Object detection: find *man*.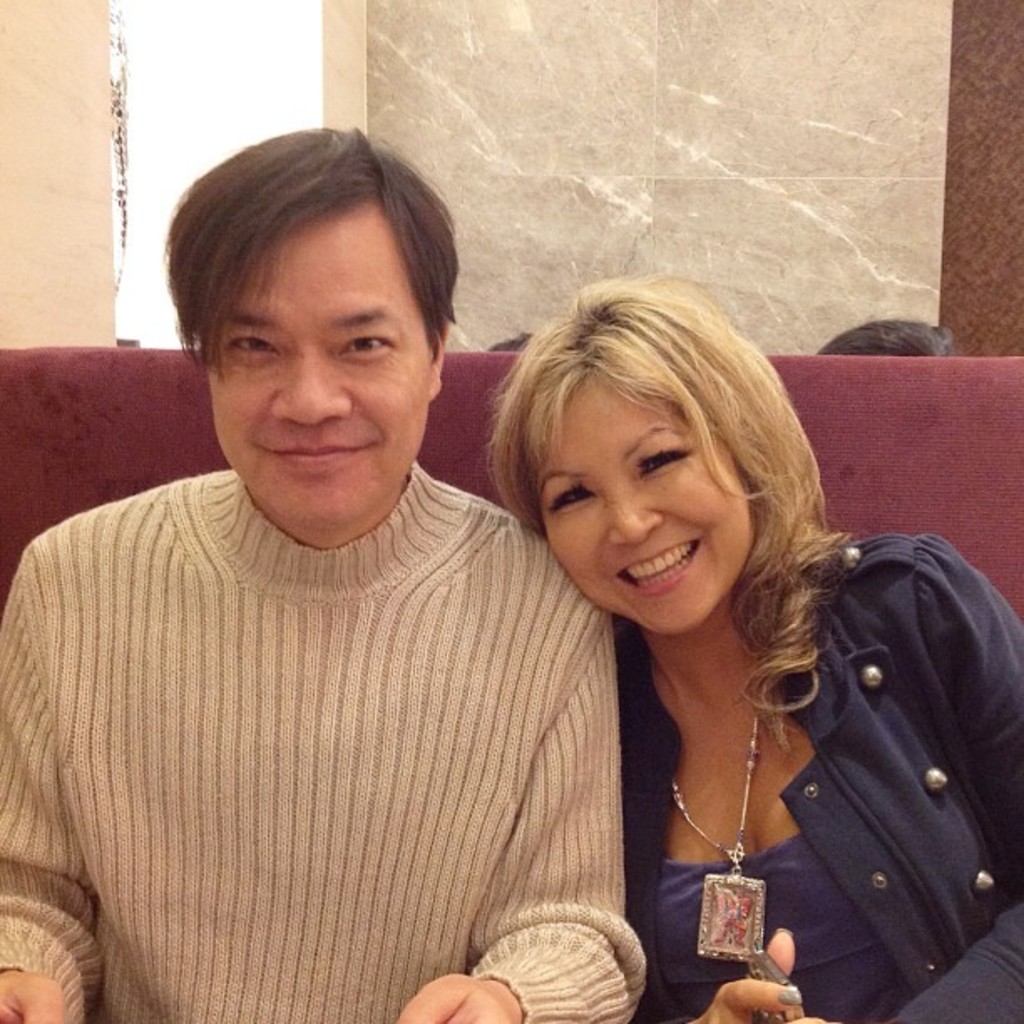
[left=10, top=149, right=681, bottom=1019].
